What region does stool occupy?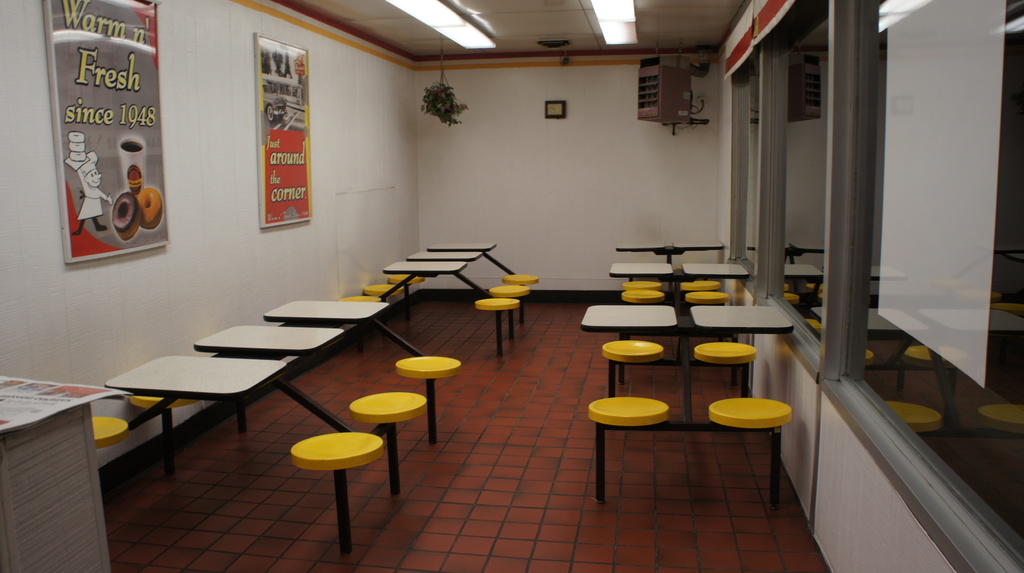
{"left": 620, "top": 289, "right": 664, "bottom": 307}.
